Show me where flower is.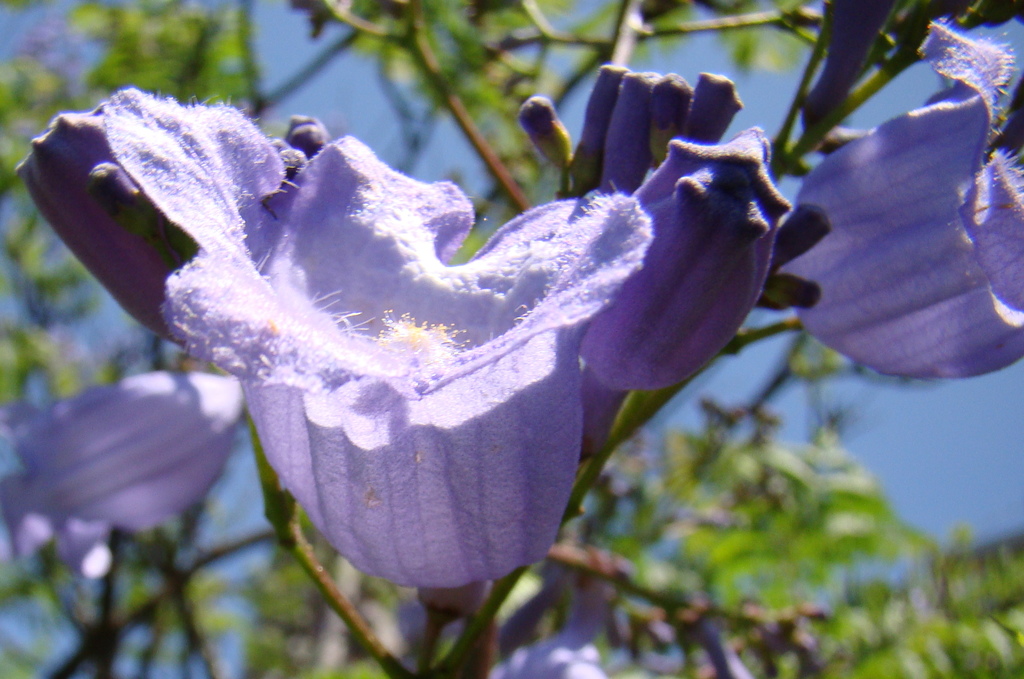
flower is at (left=71, top=79, right=703, bottom=600).
